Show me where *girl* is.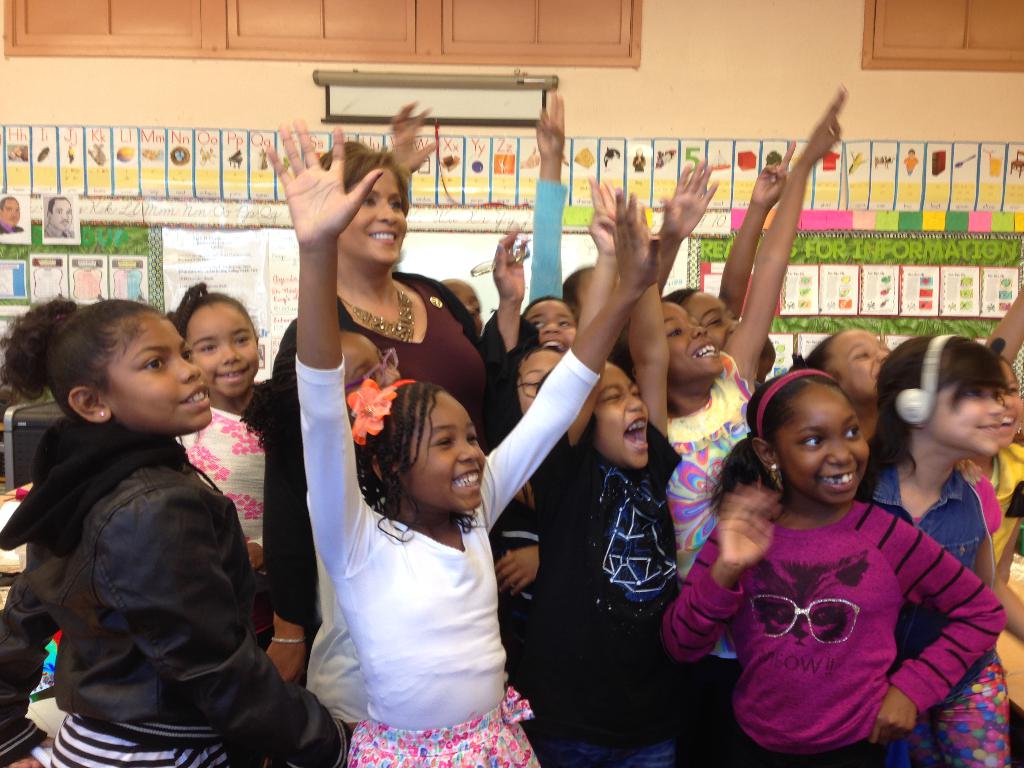
*girl* is at pyautogui.locateOnScreen(970, 357, 1023, 578).
